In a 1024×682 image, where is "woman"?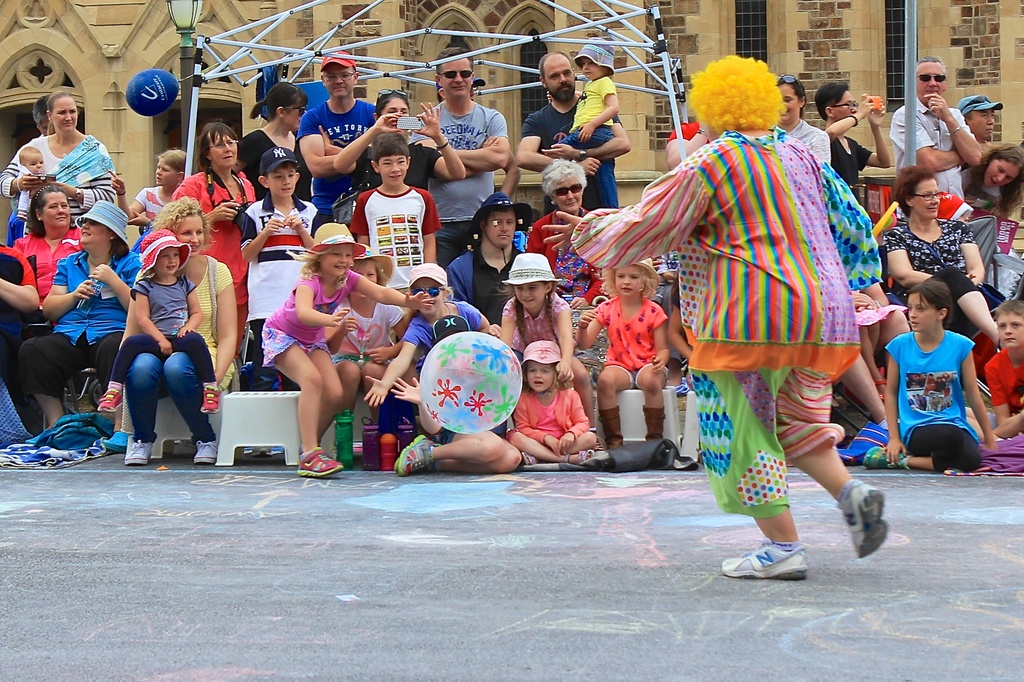
BBox(17, 198, 136, 431).
